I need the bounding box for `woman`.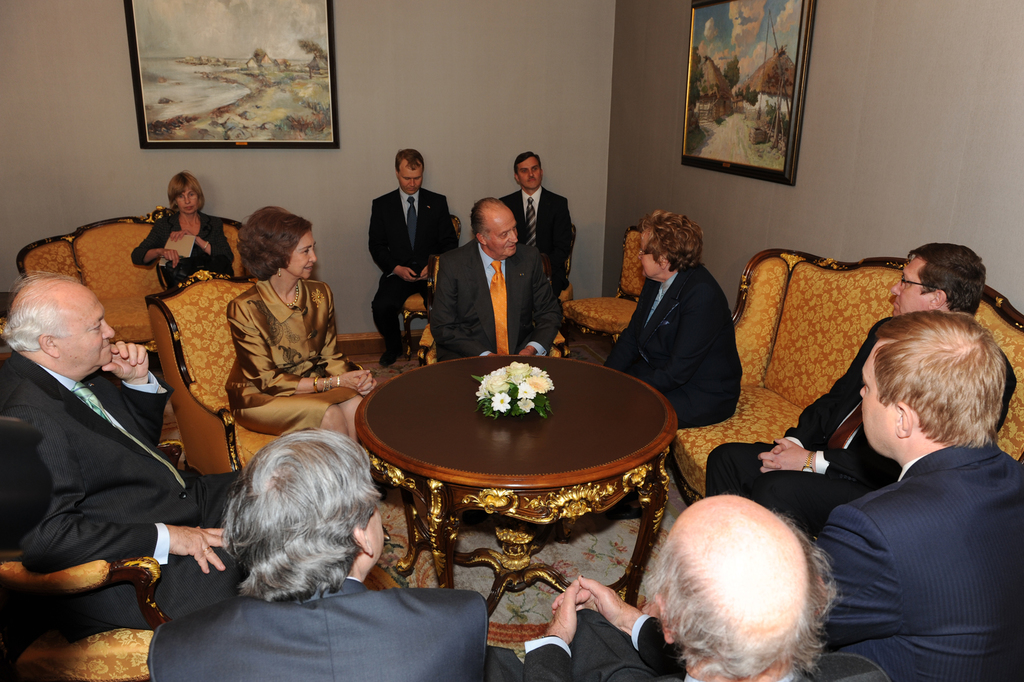
Here it is: 131 170 232 291.
